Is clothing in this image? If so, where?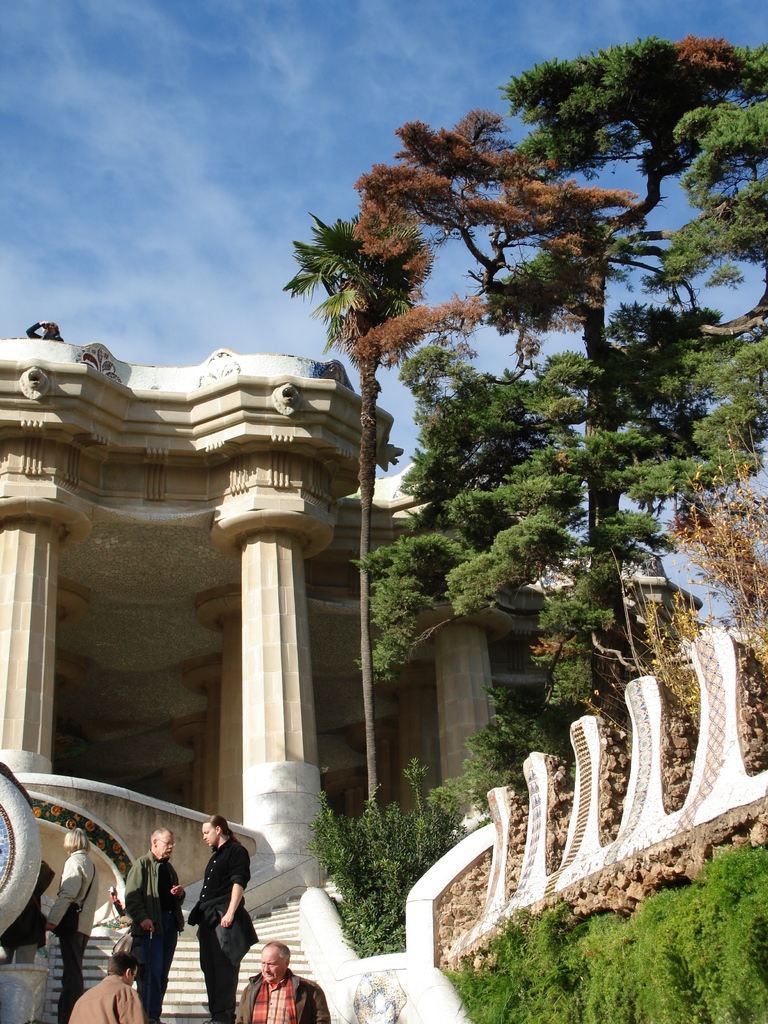
Yes, at region(124, 858, 173, 1023).
